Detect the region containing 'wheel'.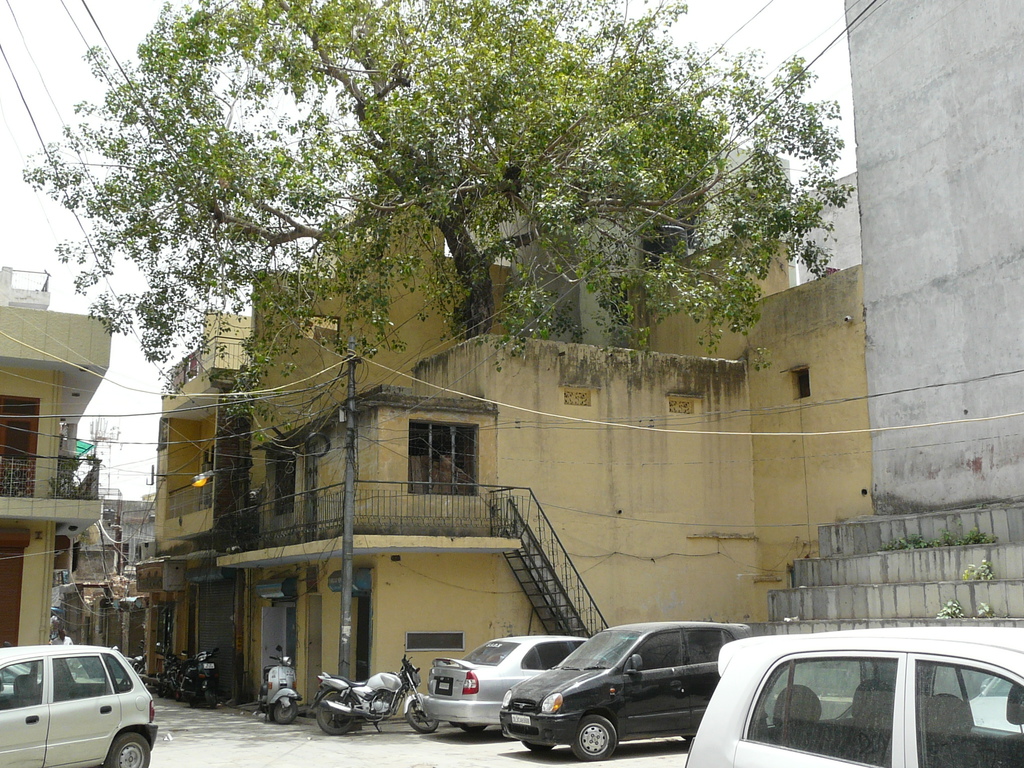
[left=189, top=694, right=197, bottom=708].
